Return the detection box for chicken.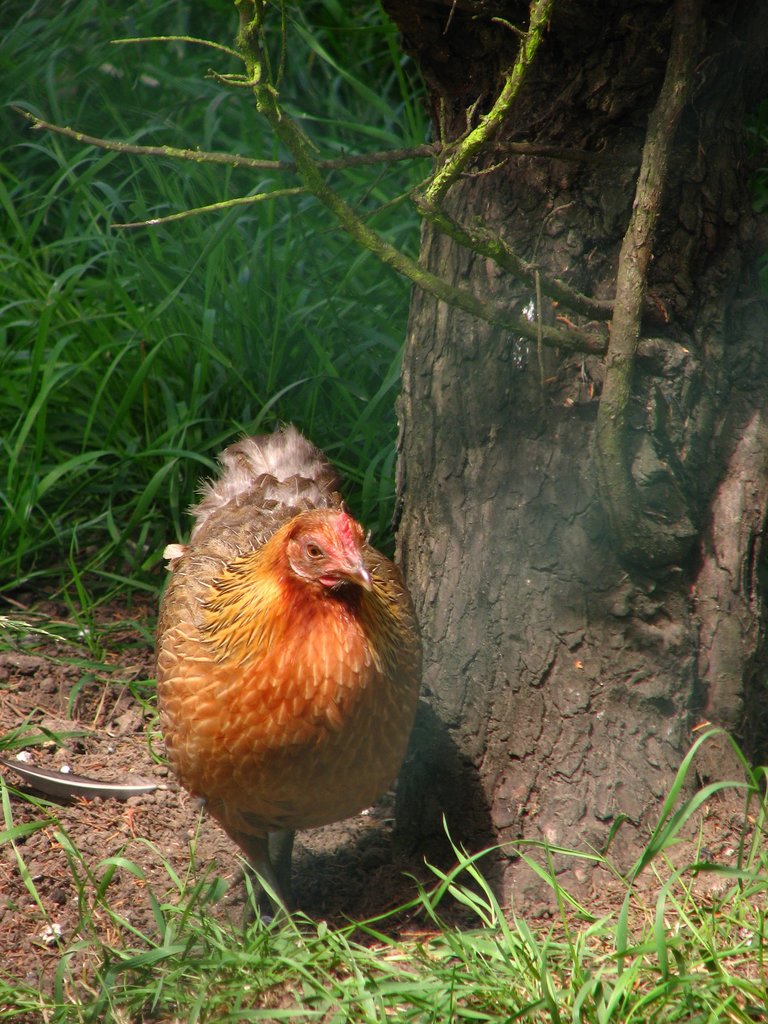
region(142, 420, 433, 920).
